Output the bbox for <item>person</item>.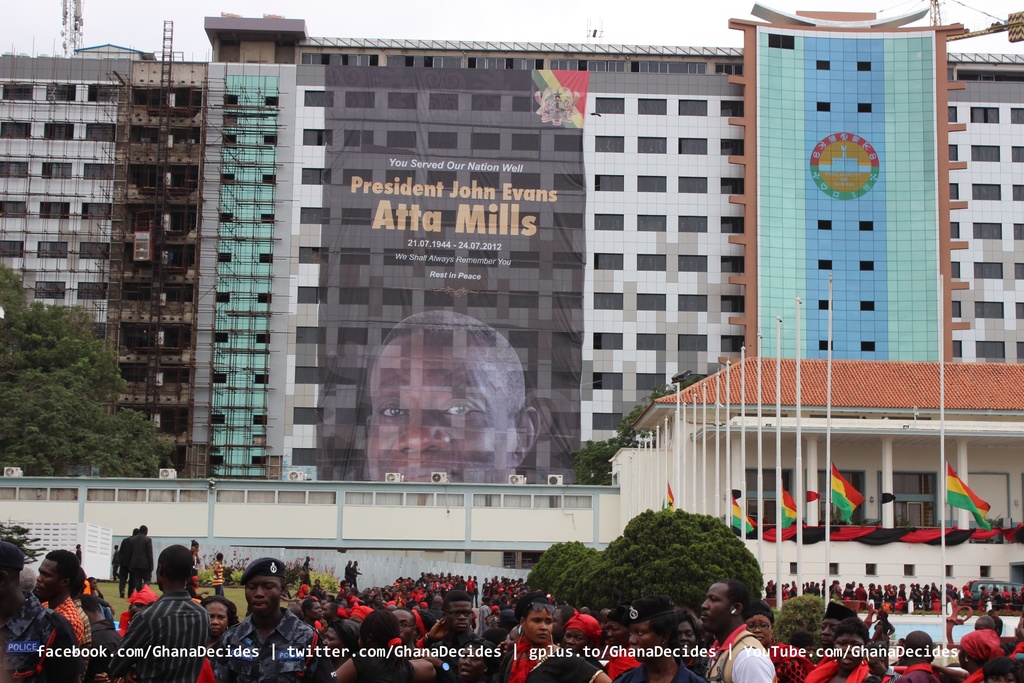
977/584/991/602.
